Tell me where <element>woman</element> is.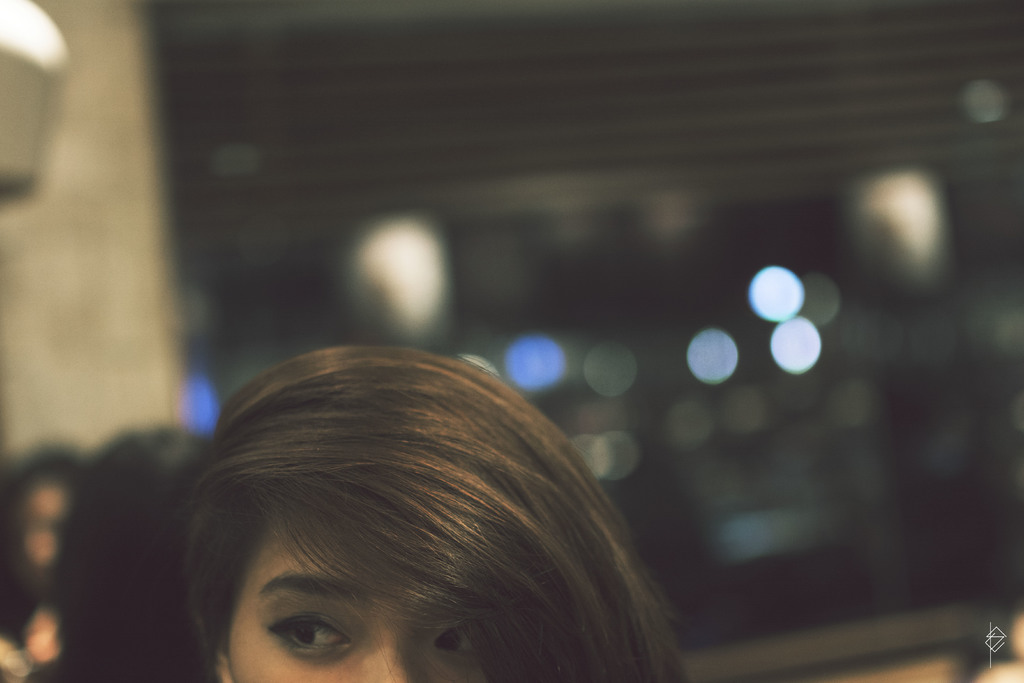
<element>woman</element> is at BBox(138, 352, 708, 682).
